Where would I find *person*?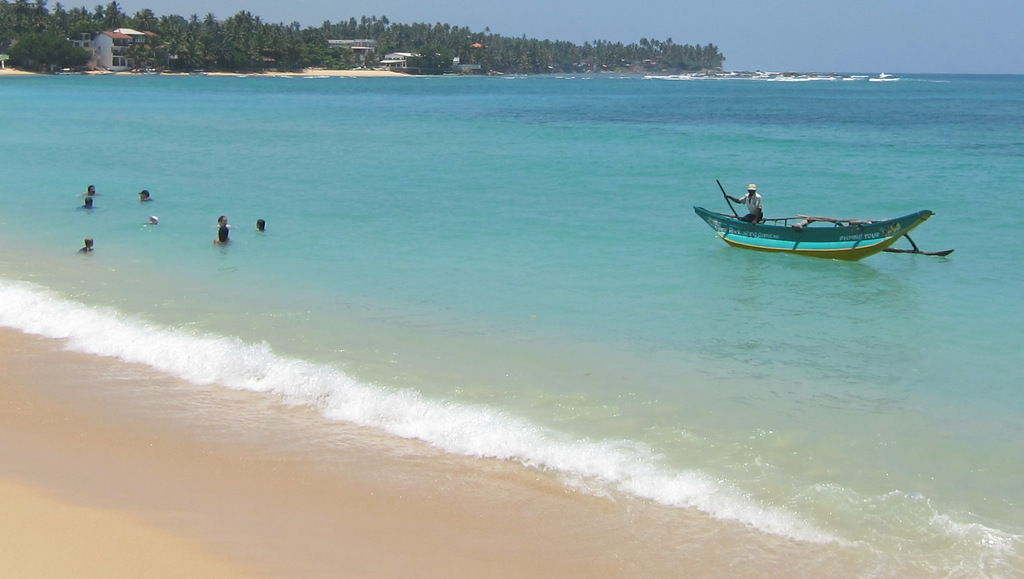
At pyautogui.locateOnScreen(256, 218, 265, 232).
